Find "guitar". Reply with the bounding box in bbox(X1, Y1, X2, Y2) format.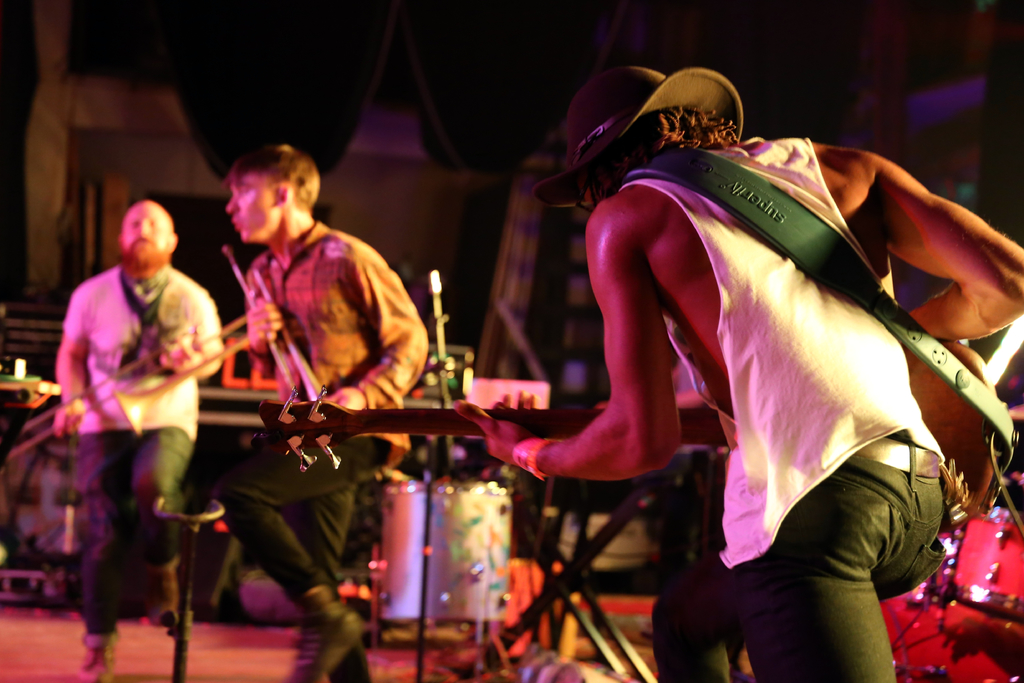
bbox(249, 336, 1007, 536).
